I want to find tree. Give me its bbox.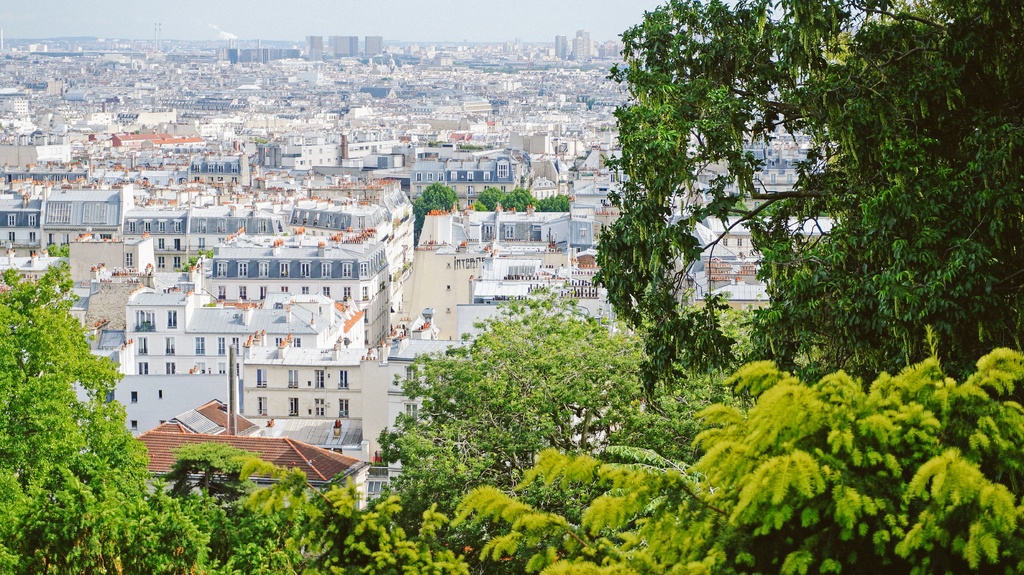
<box>409,182,461,246</box>.
